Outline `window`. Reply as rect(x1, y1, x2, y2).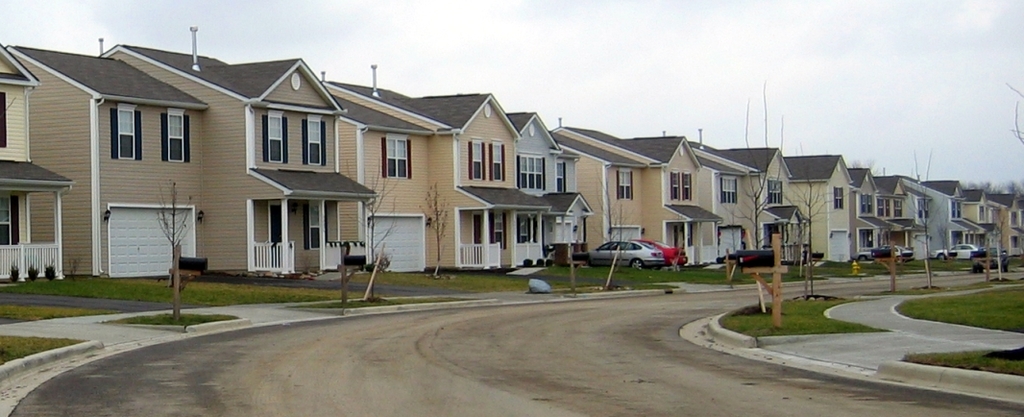
rect(0, 195, 12, 246).
